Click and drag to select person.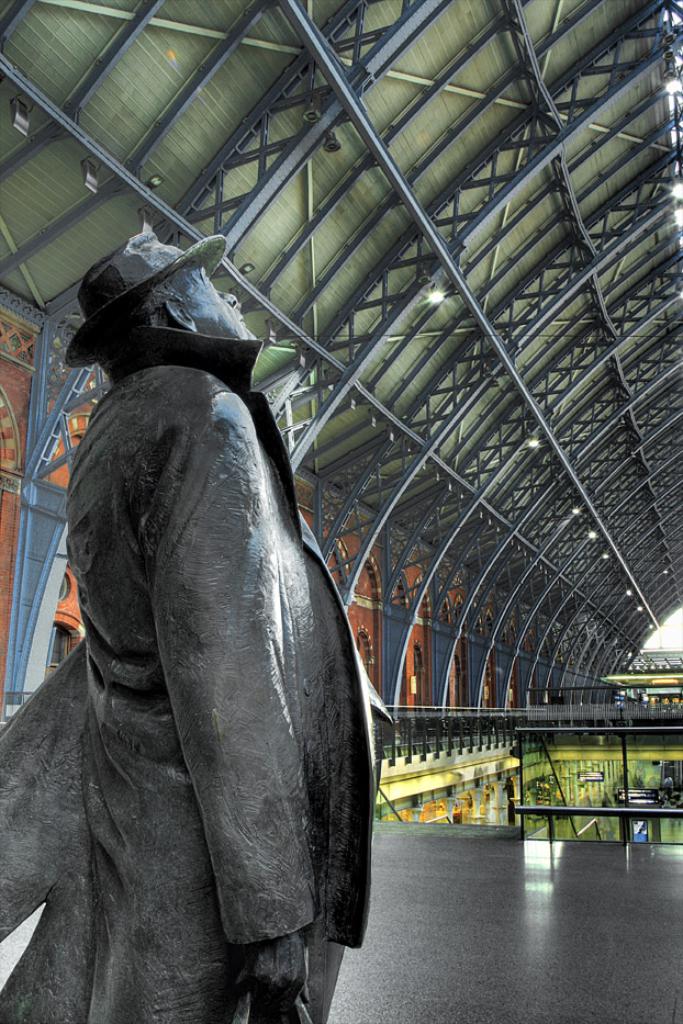
Selection: l=47, t=199, r=401, b=1022.
